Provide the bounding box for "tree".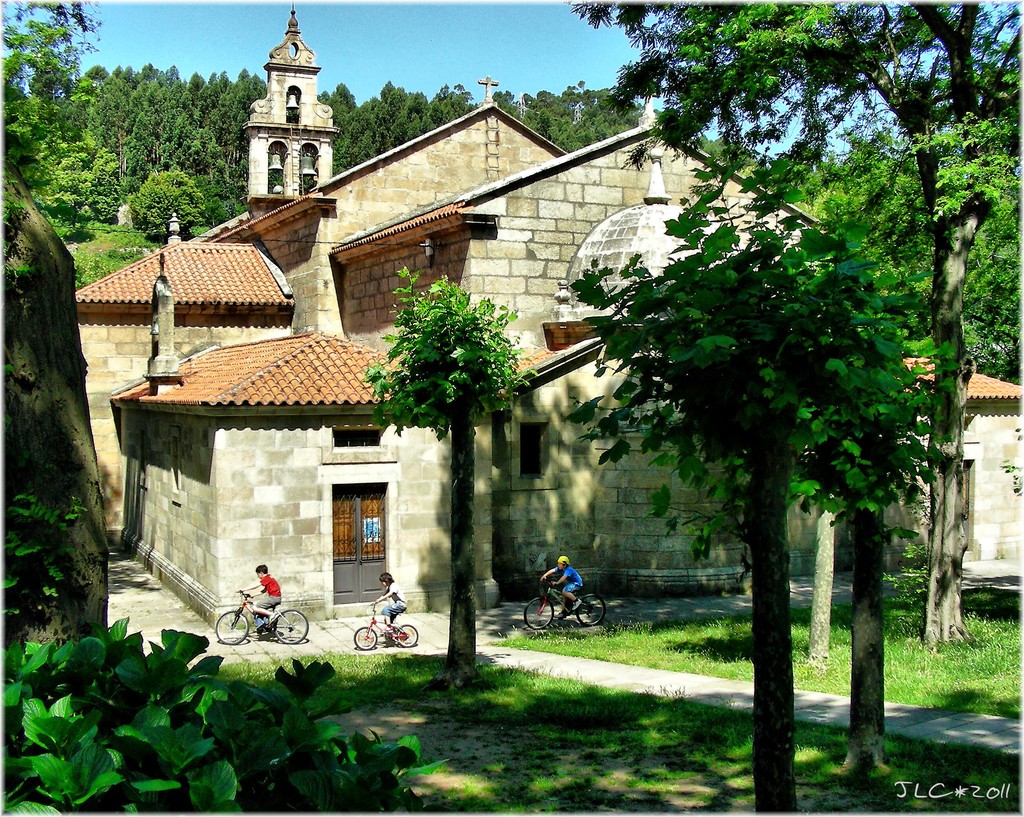
left=492, top=88, right=525, bottom=120.
